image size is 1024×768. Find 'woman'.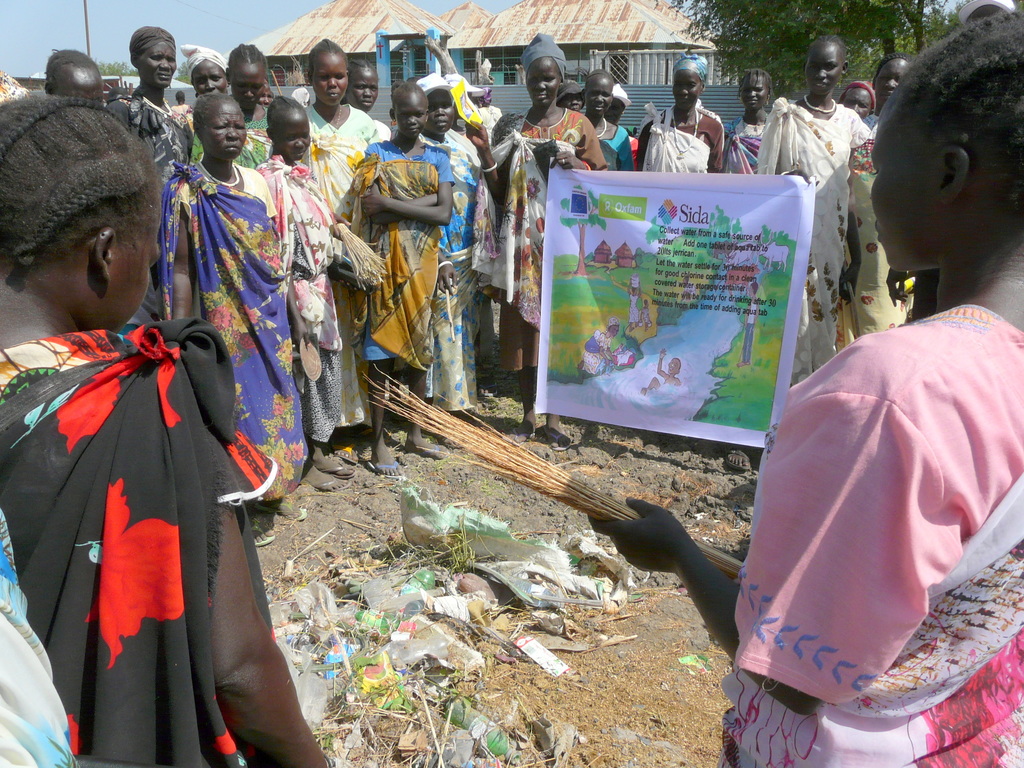
x1=584 y1=15 x2=1023 y2=767.
